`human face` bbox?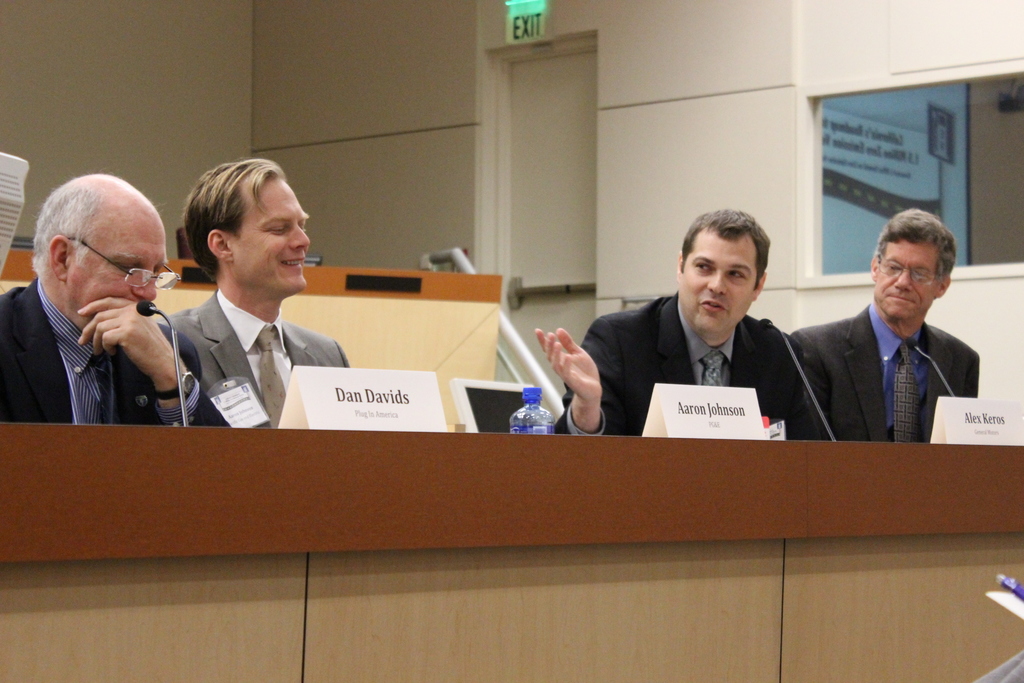
675:231:753:343
